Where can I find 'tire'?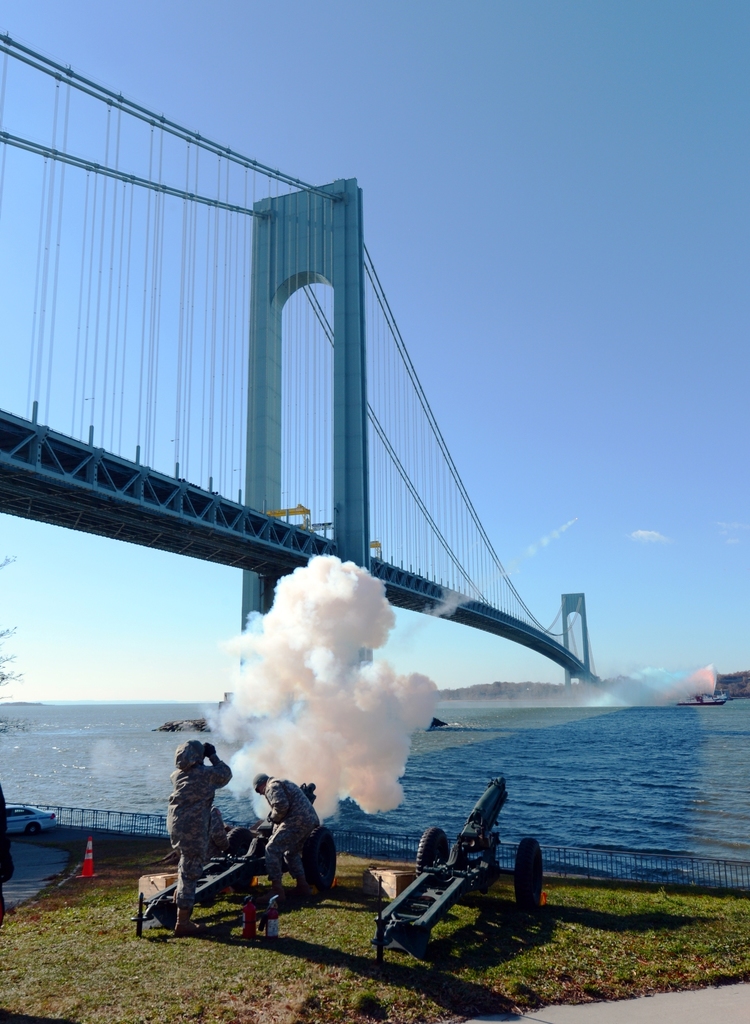
You can find it at <region>223, 826, 252, 892</region>.
